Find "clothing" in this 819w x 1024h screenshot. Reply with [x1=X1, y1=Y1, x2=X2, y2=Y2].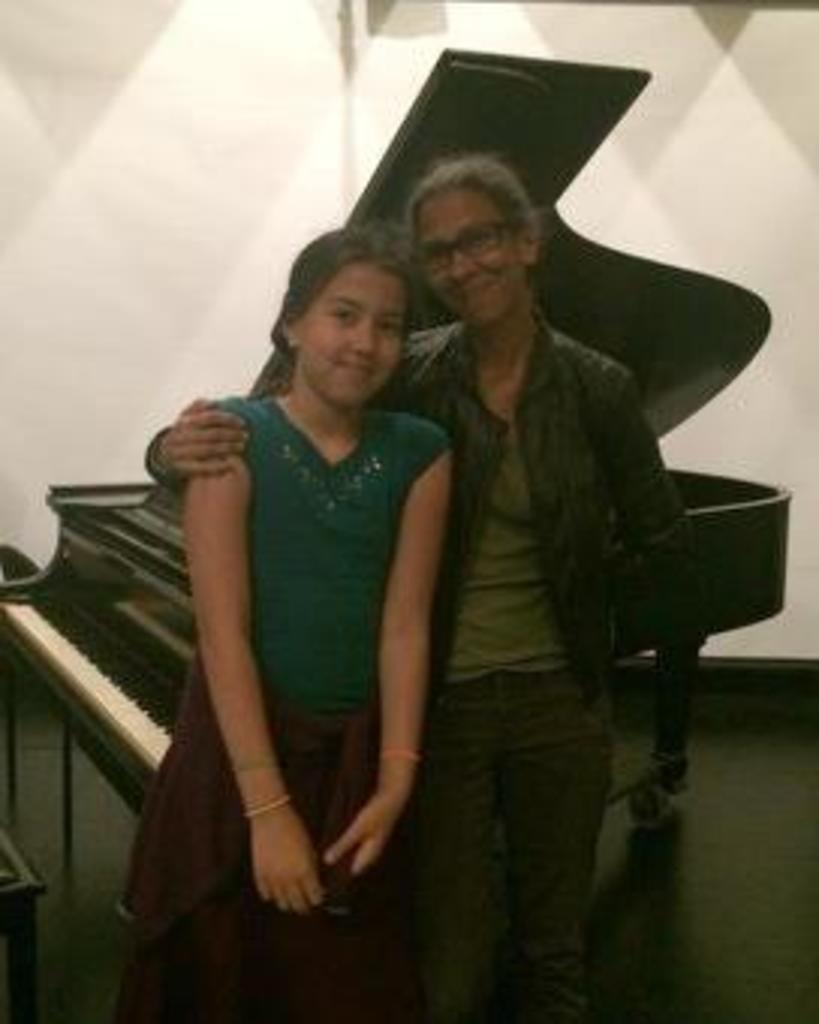
[x1=391, y1=193, x2=680, y2=982].
